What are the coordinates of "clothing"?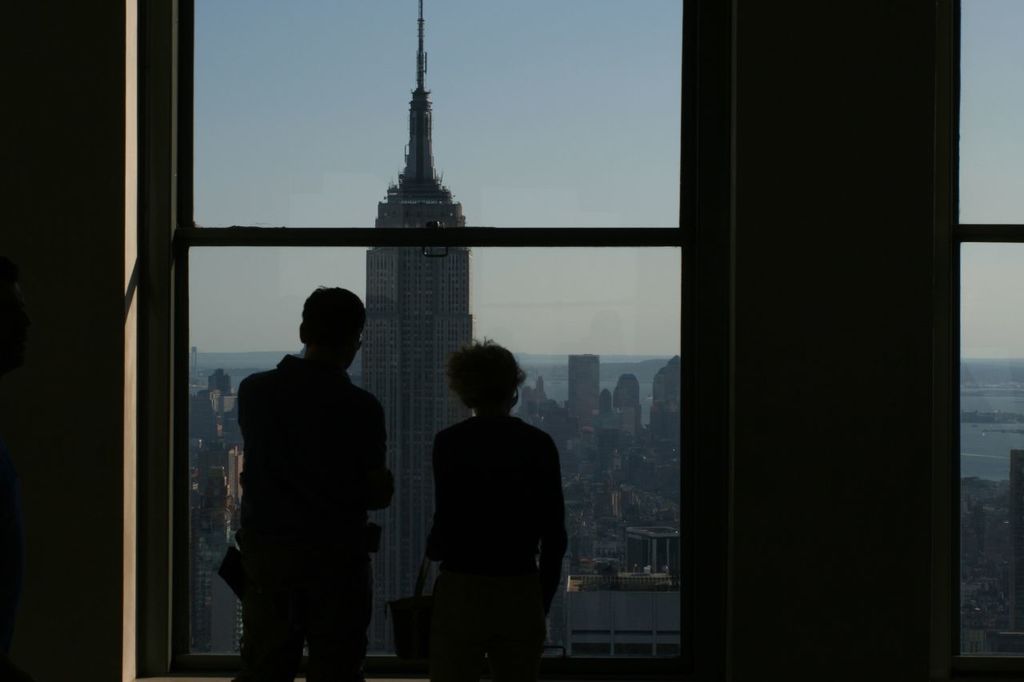
region(434, 403, 564, 681).
